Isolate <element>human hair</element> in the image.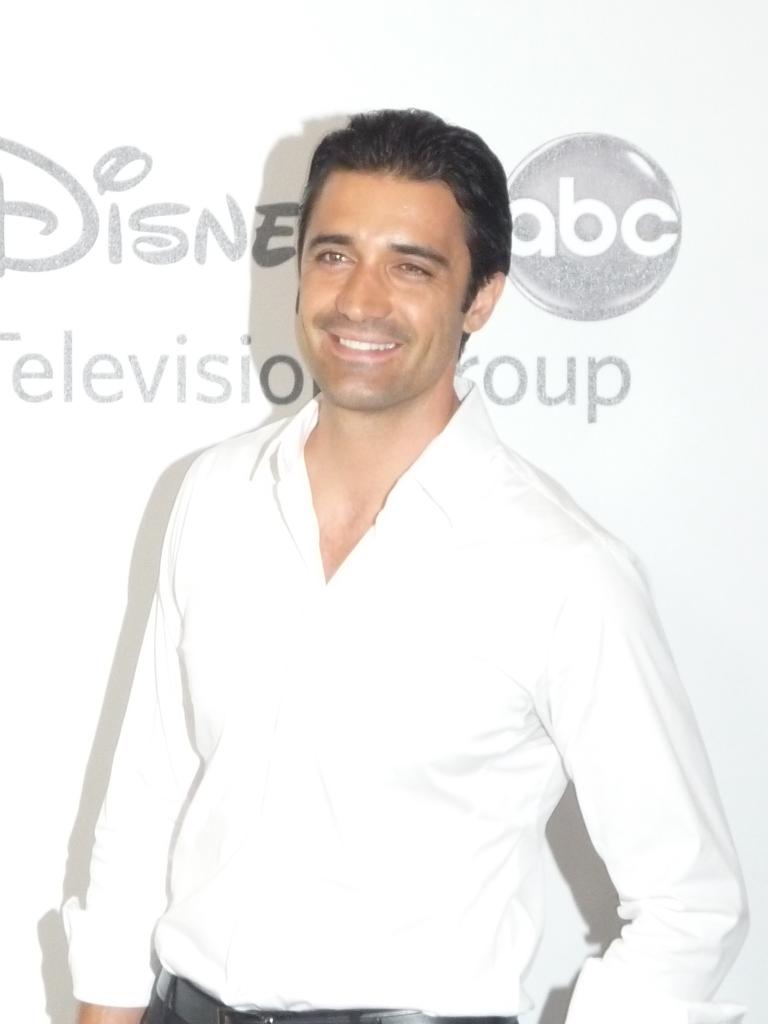
Isolated region: 259/108/509/344.
